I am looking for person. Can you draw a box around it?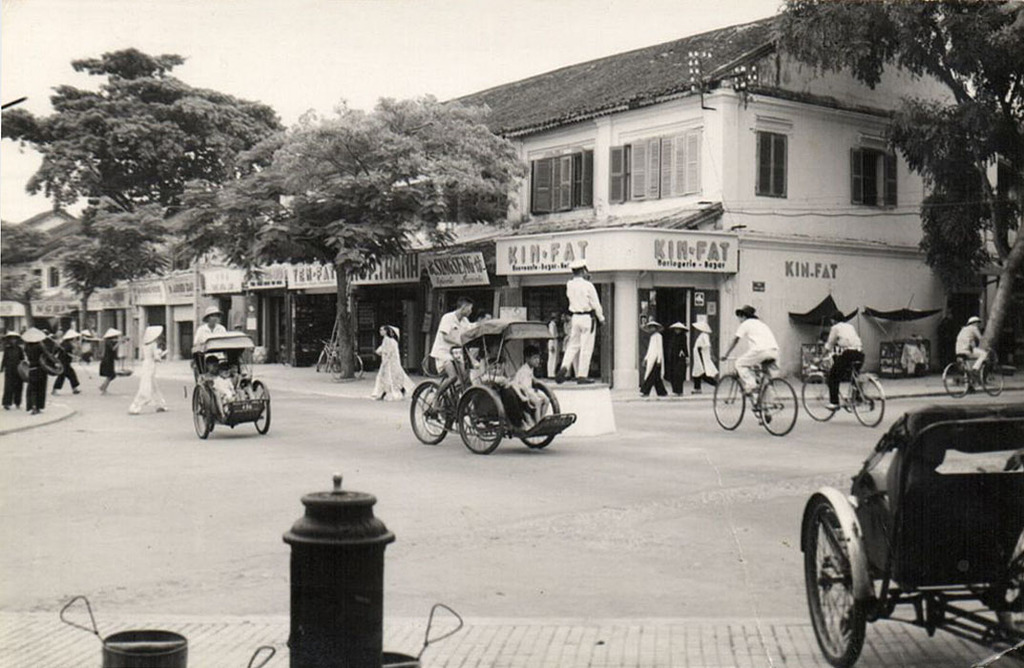
Sure, the bounding box is 373/320/419/401.
